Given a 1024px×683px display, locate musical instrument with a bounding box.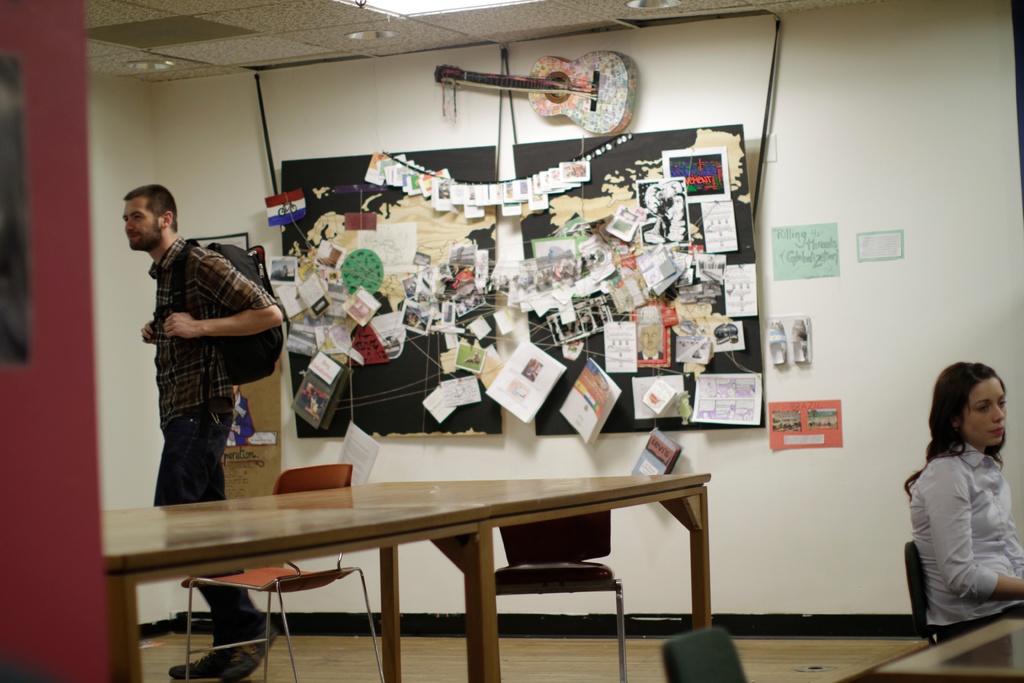
Located: pyautogui.locateOnScreen(431, 60, 641, 146).
